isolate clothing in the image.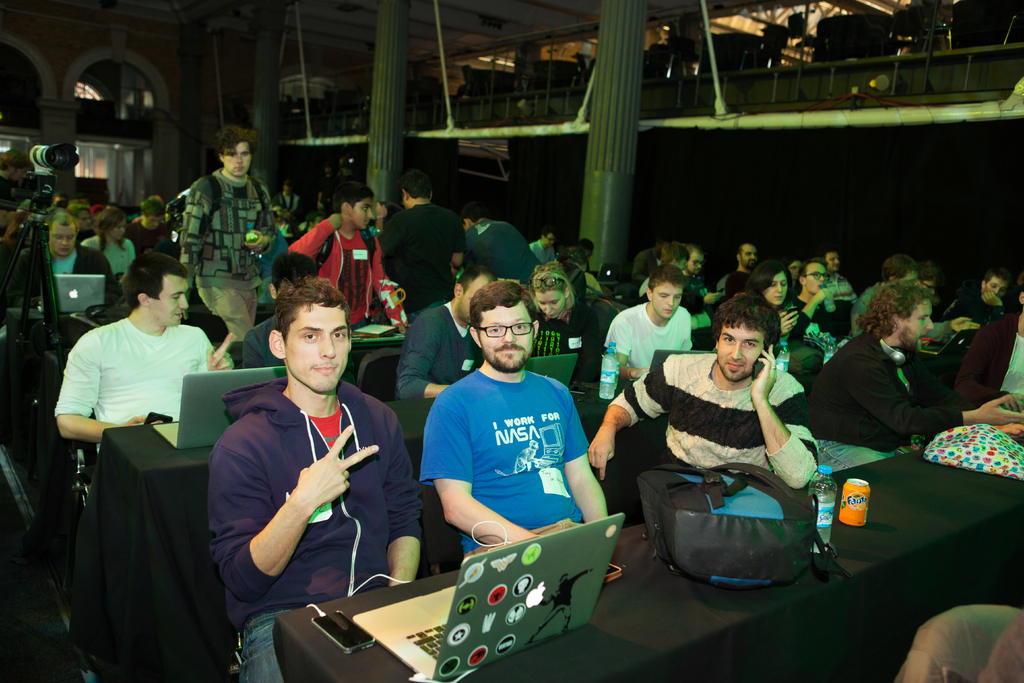
Isolated region: select_region(379, 197, 461, 304).
